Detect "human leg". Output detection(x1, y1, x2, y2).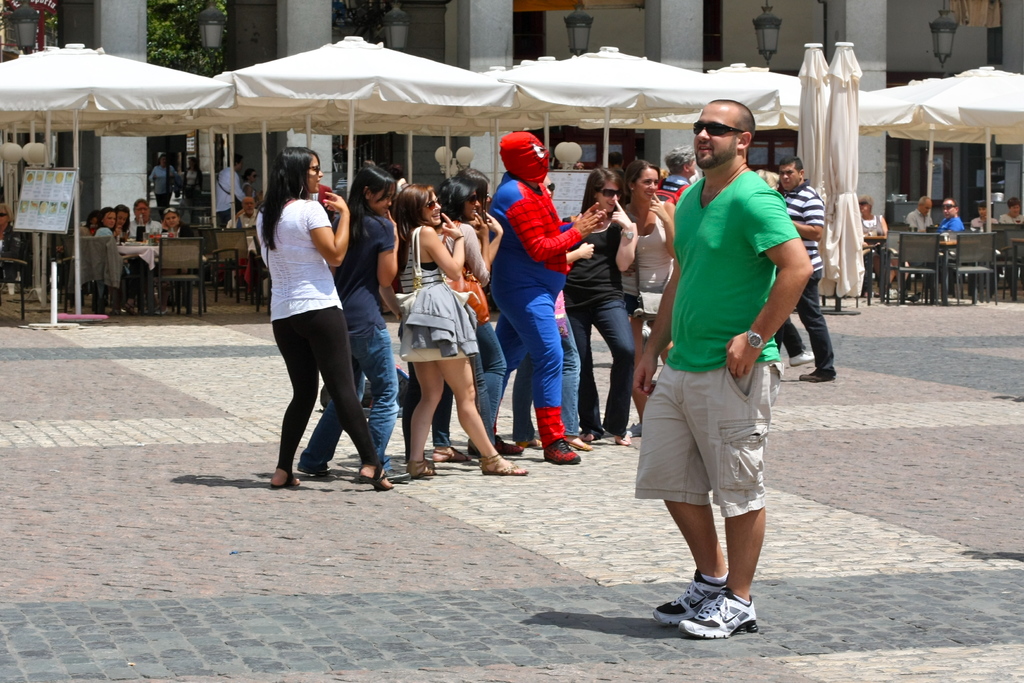
detection(343, 311, 410, 483).
